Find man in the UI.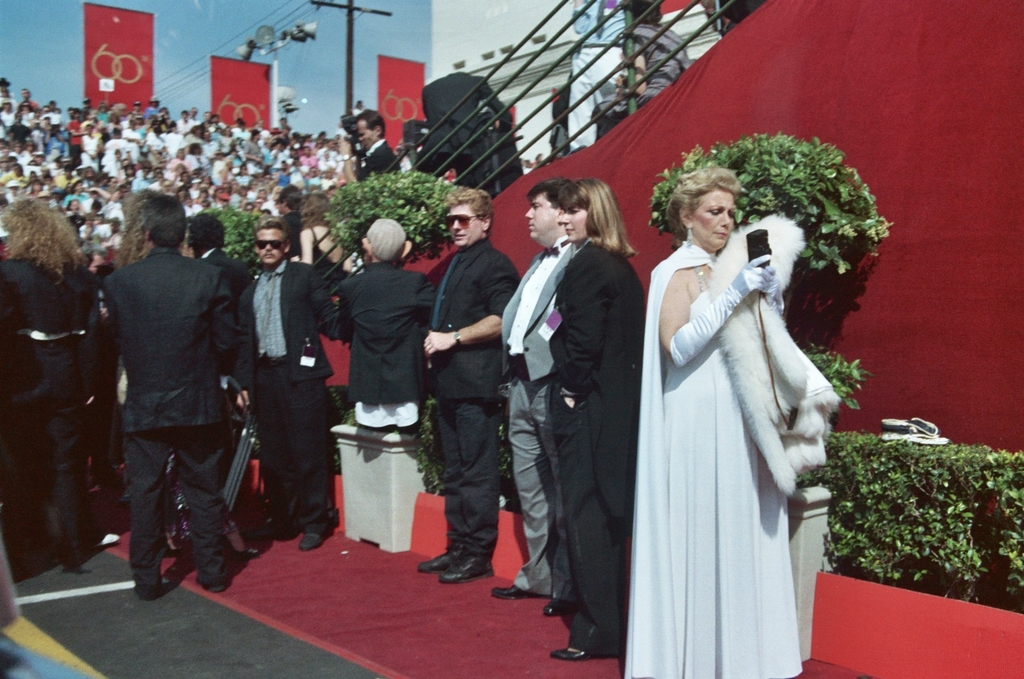
UI element at region(338, 111, 400, 183).
